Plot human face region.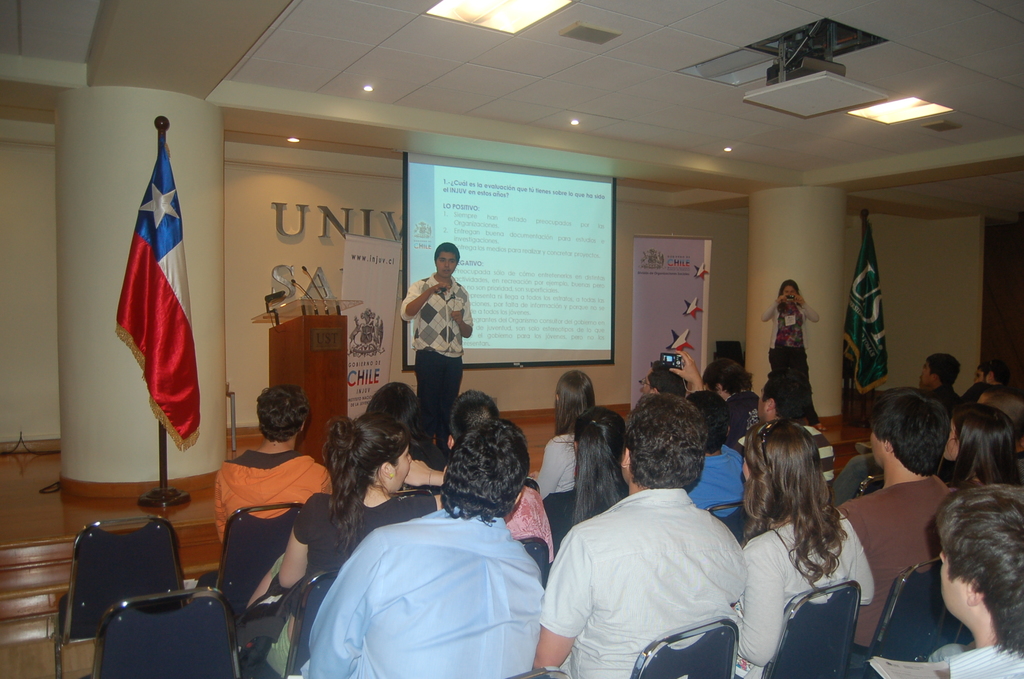
Plotted at {"x1": 391, "y1": 448, "x2": 412, "y2": 494}.
